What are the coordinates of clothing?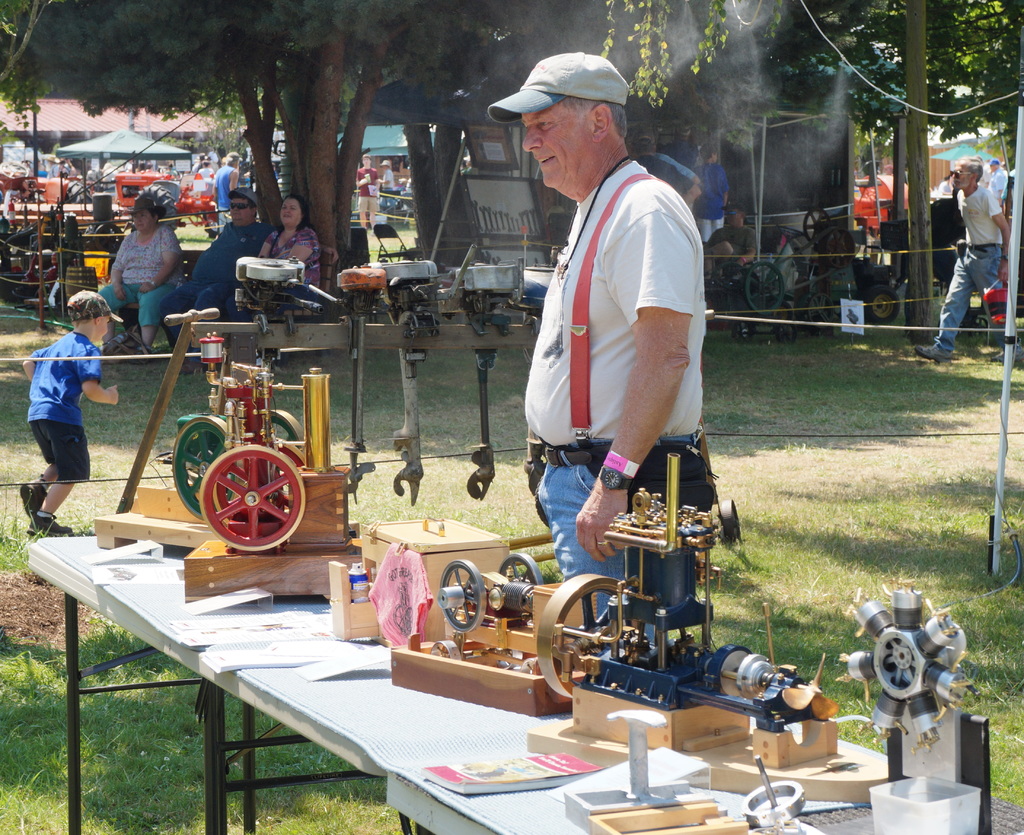
(left=94, top=221, right=188, bottom=331).
